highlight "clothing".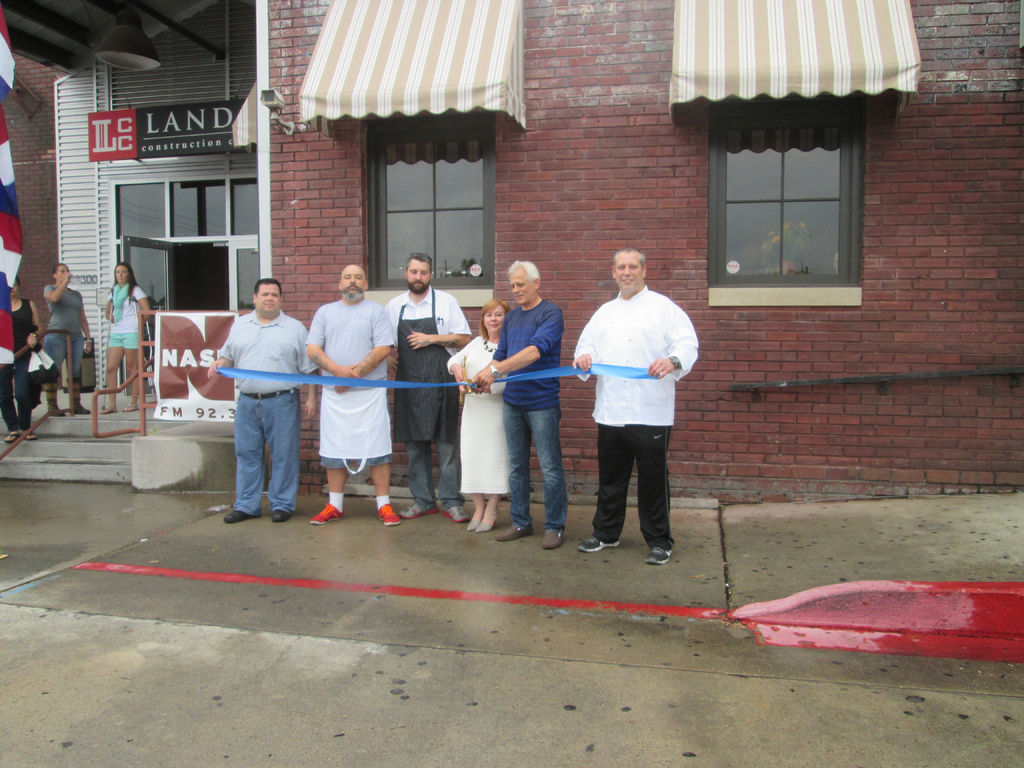
Highlighted region: 390 292 472 508.
